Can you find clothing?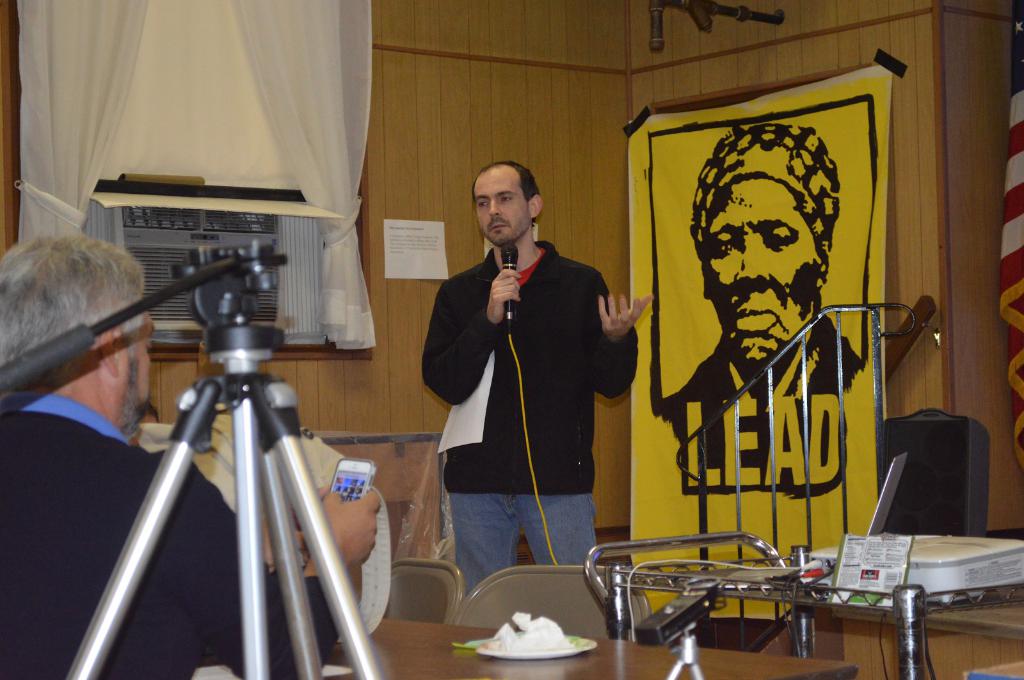
Yes, bounding box: crop(0, 418, 341, 679).
